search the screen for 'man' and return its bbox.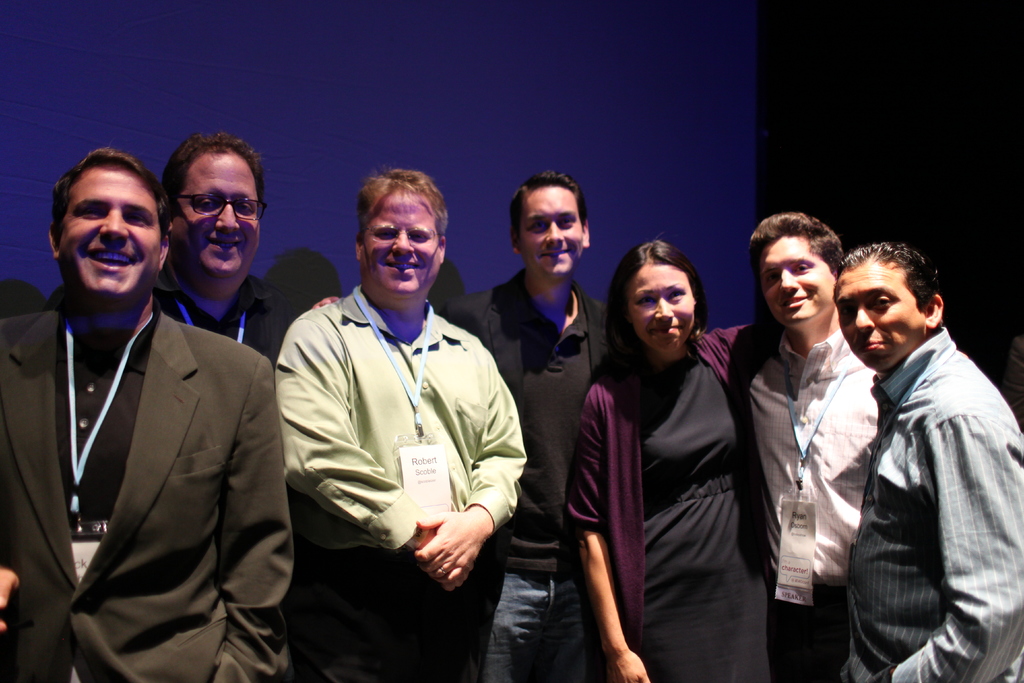
Found: detection(819, 216, 1014, 682).
